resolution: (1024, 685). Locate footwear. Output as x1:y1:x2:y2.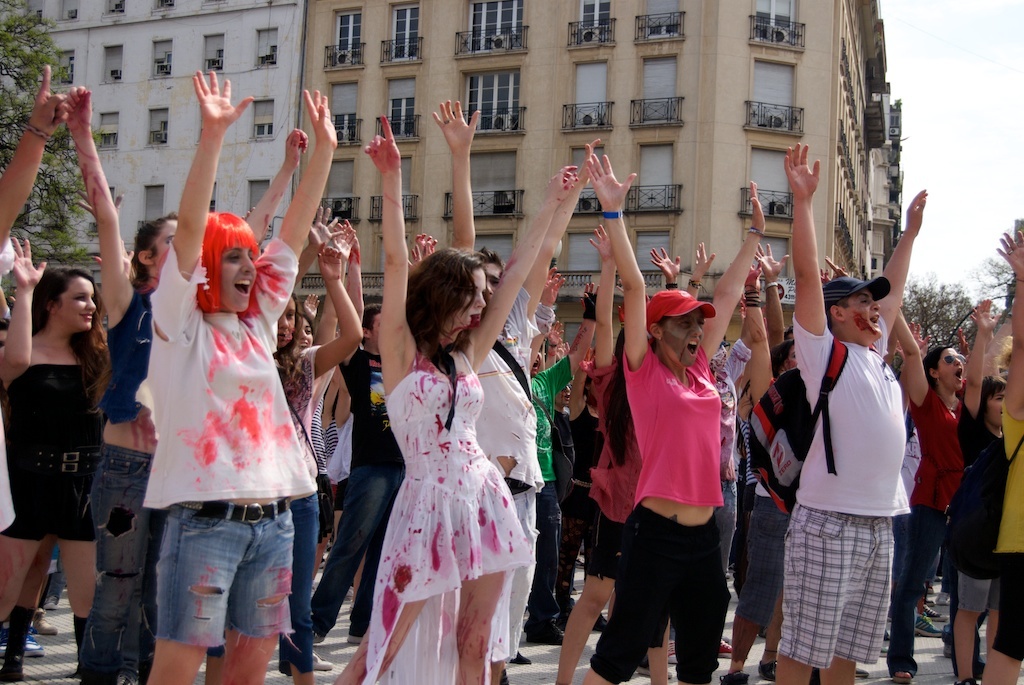
924:605:945:620.
